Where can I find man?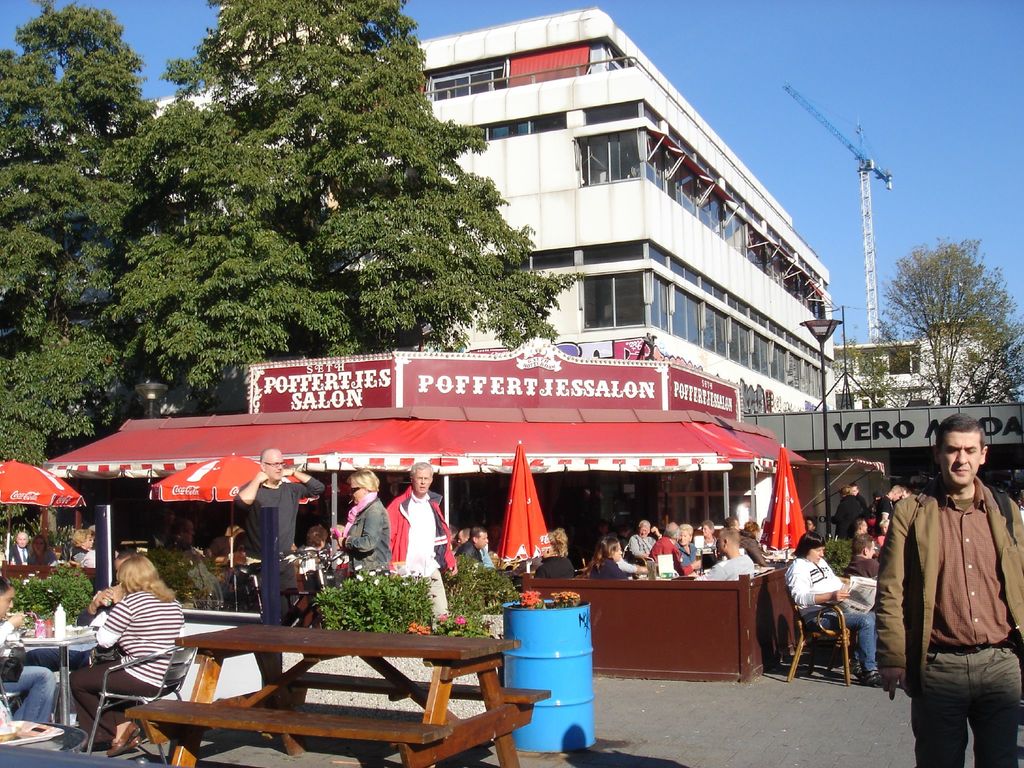
You can find it at [455, 515, 493, 572].
